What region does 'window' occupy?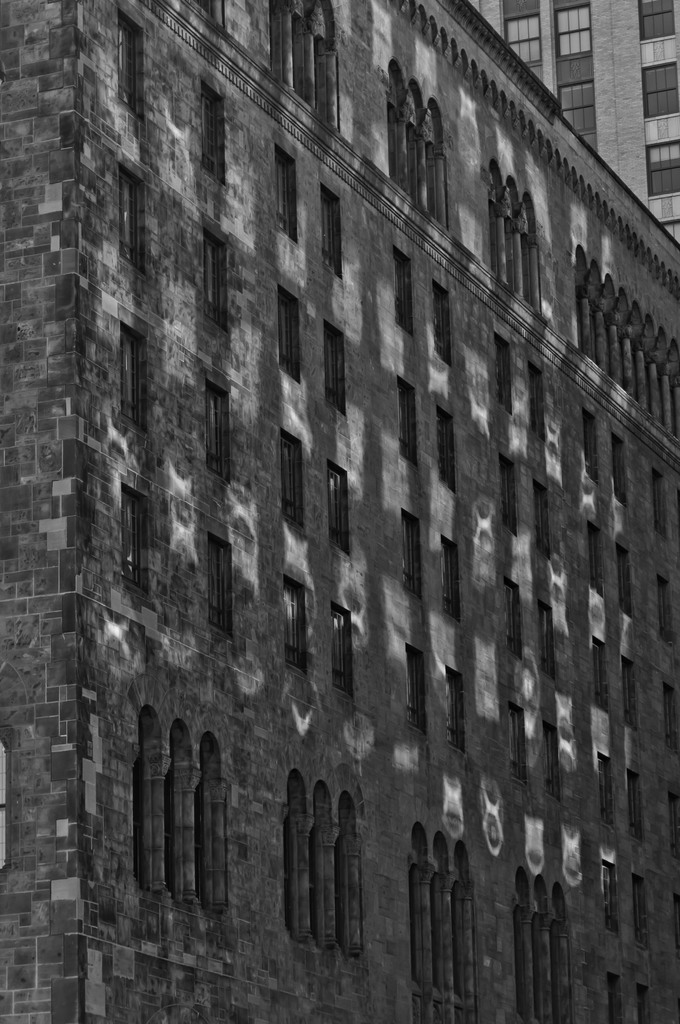
<region>642, 58, 679, 122</region>.
